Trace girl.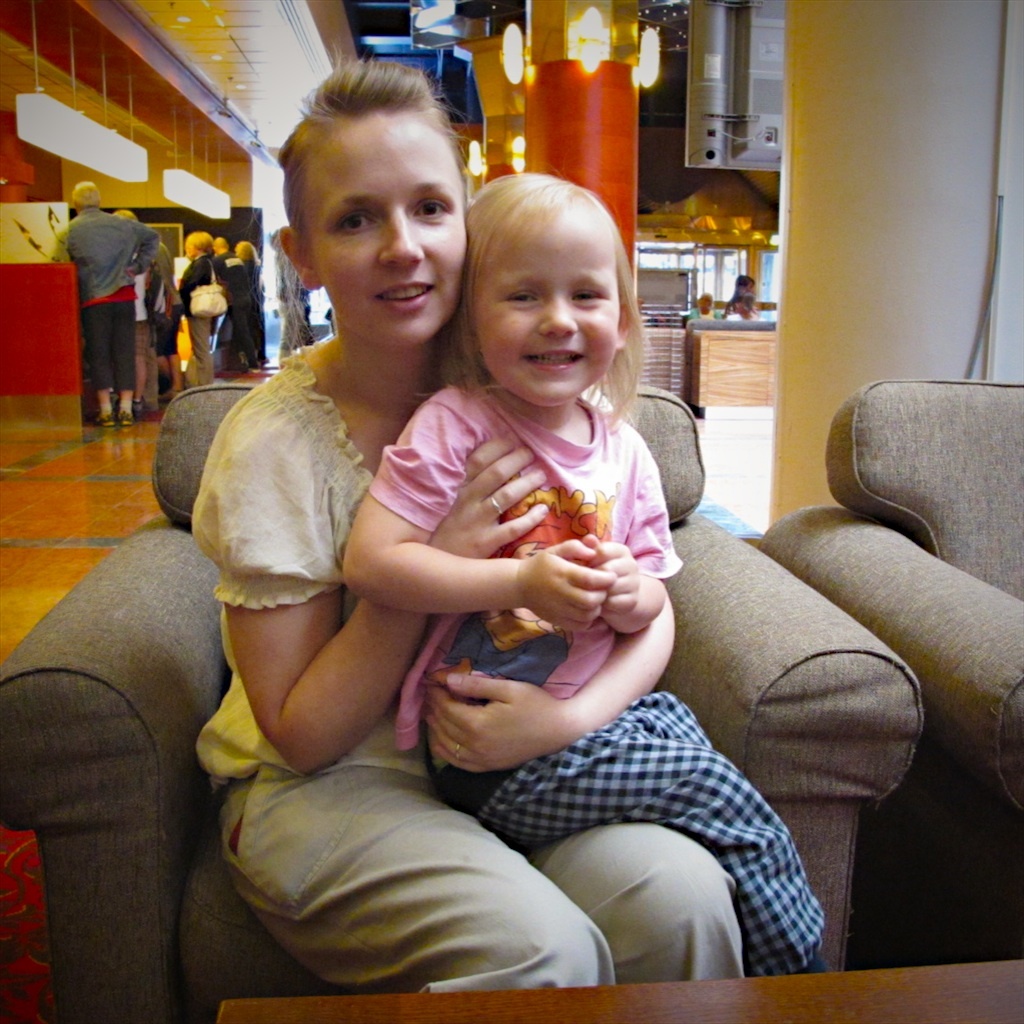
Traced to bbox(198, 57, 742, 997).
